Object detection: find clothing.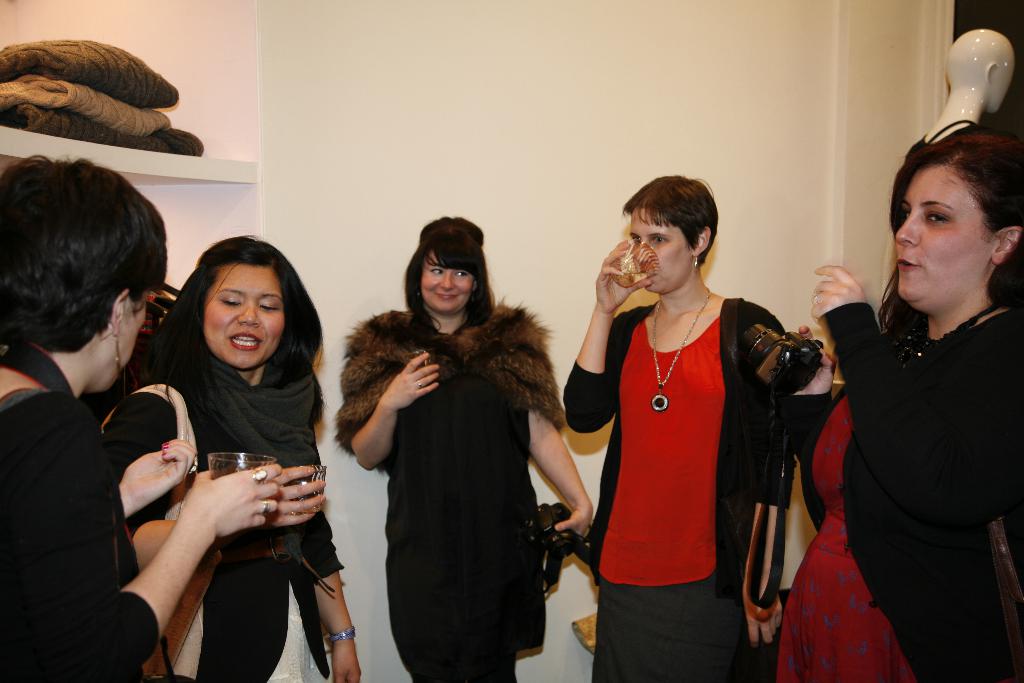
bbox(0, 349, 170, 682).
